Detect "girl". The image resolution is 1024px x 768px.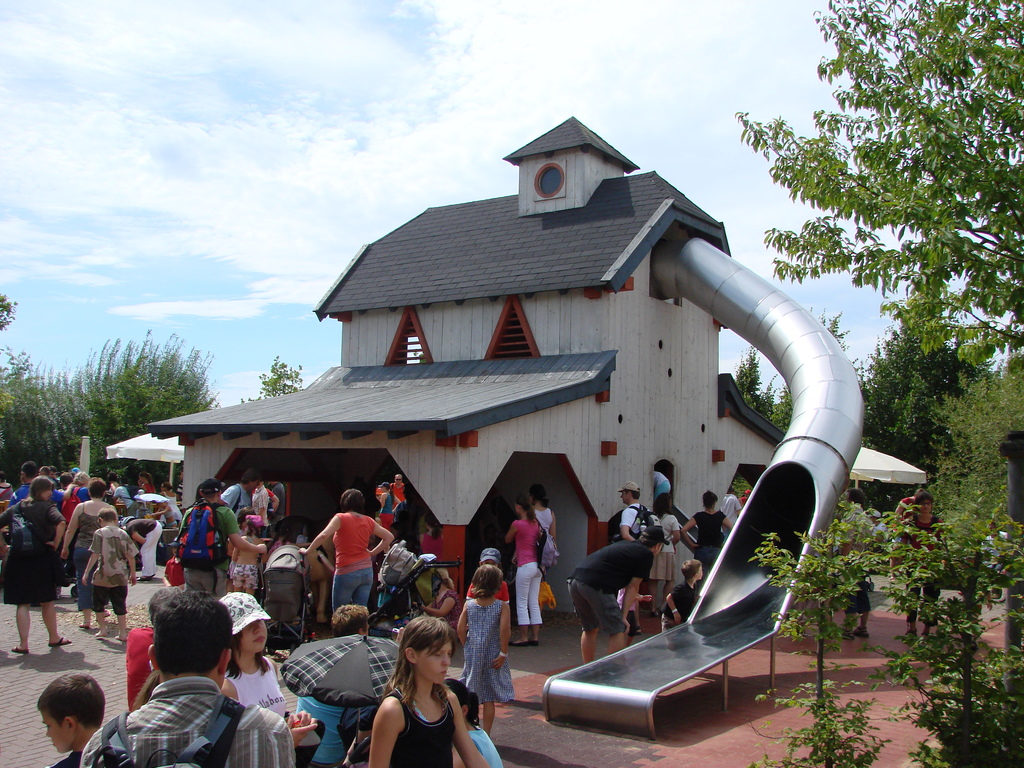
bbox=[230, 509, 260, 588].
